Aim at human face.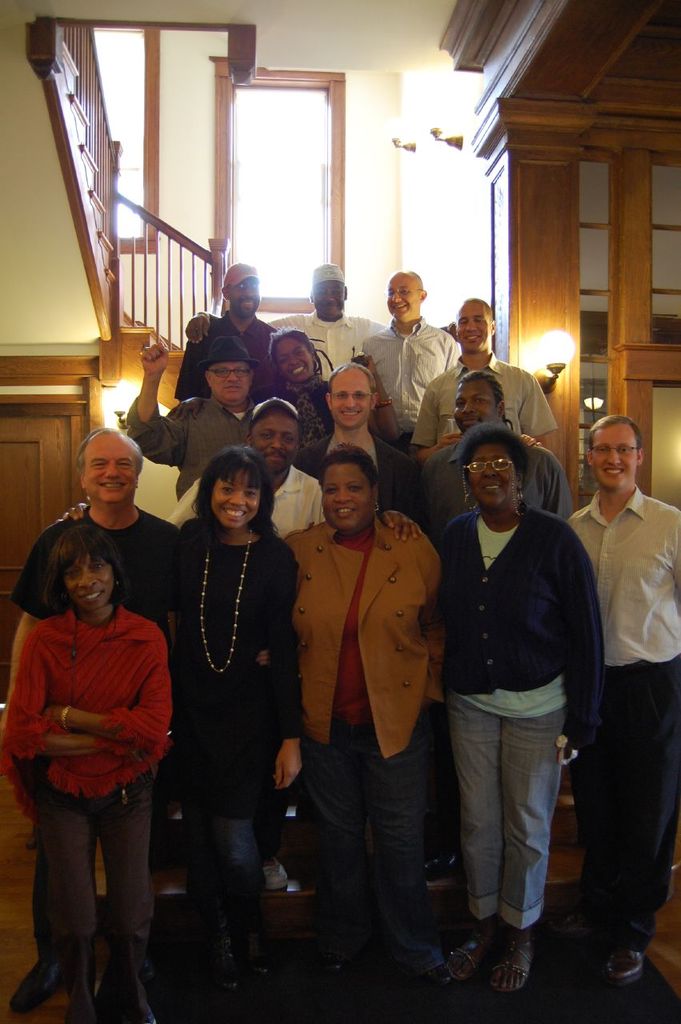
Aimed at 460, 304, 494, 351.
